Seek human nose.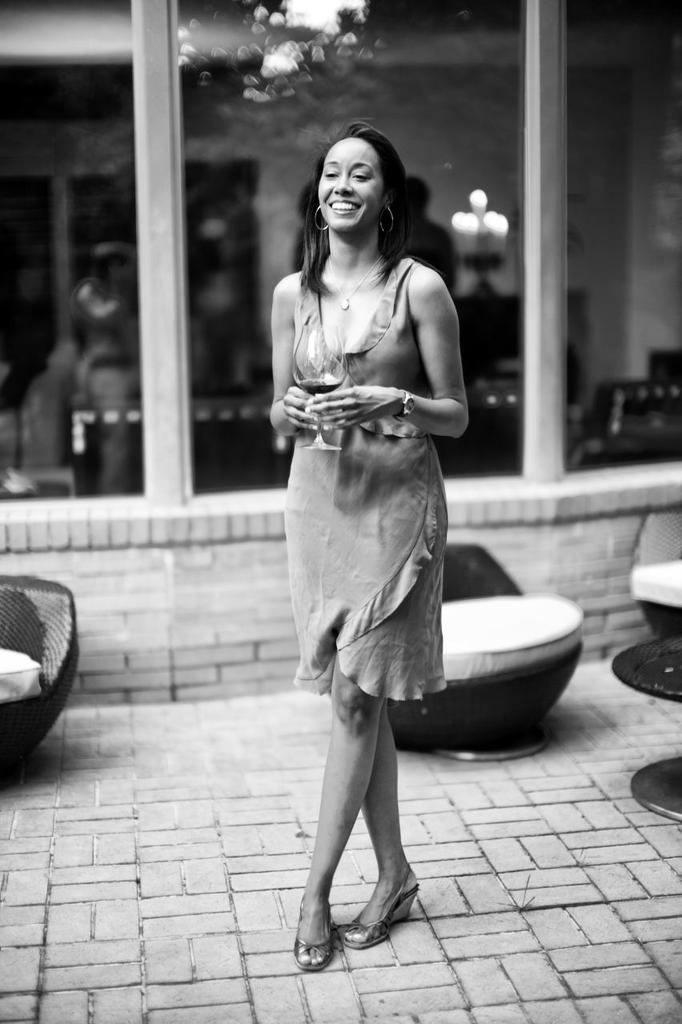
<bbox>330, 172, 355, 194</bbox>.
